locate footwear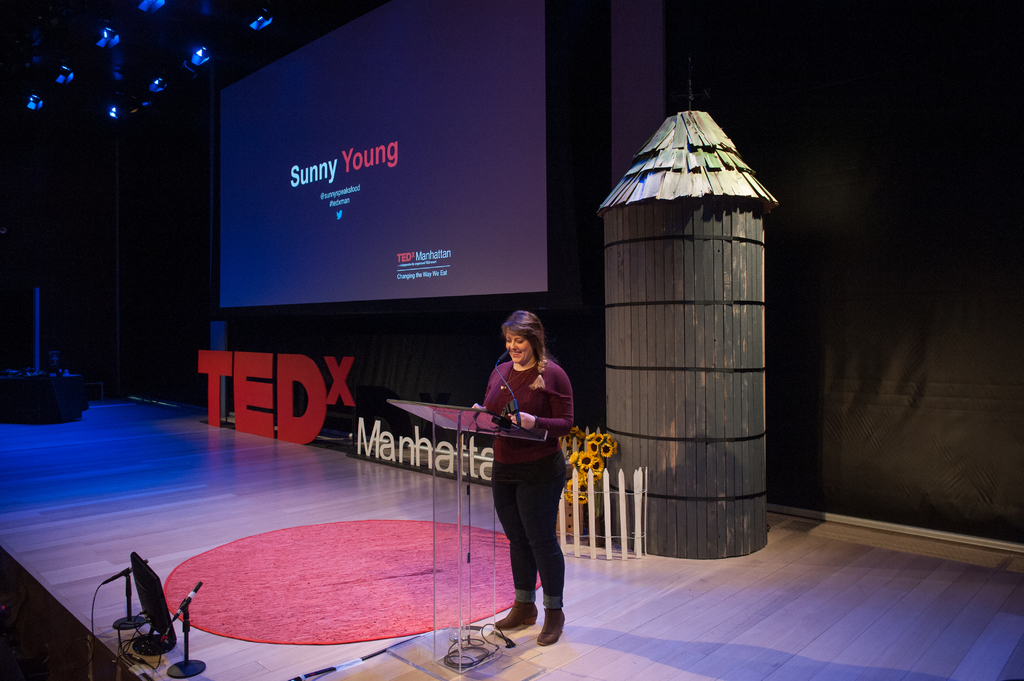
<bbox>536, 602, 567, 645</bbox>
